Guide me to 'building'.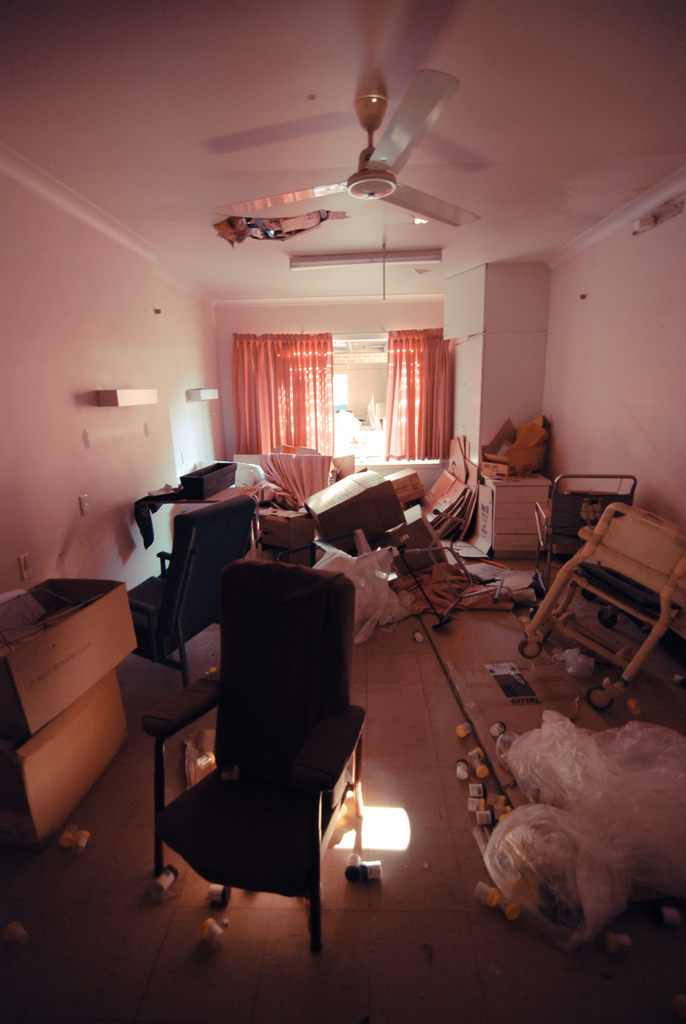
Guidance: Rect(0, 0, 685, 1023).
